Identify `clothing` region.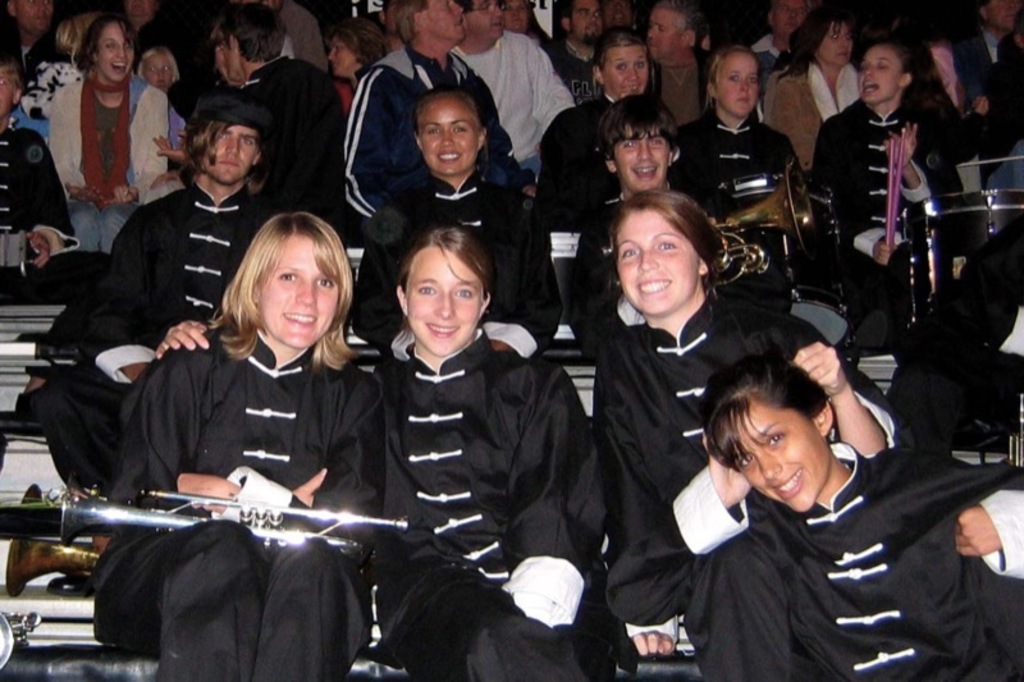
Region: rect(81, 283, 392, 638).
